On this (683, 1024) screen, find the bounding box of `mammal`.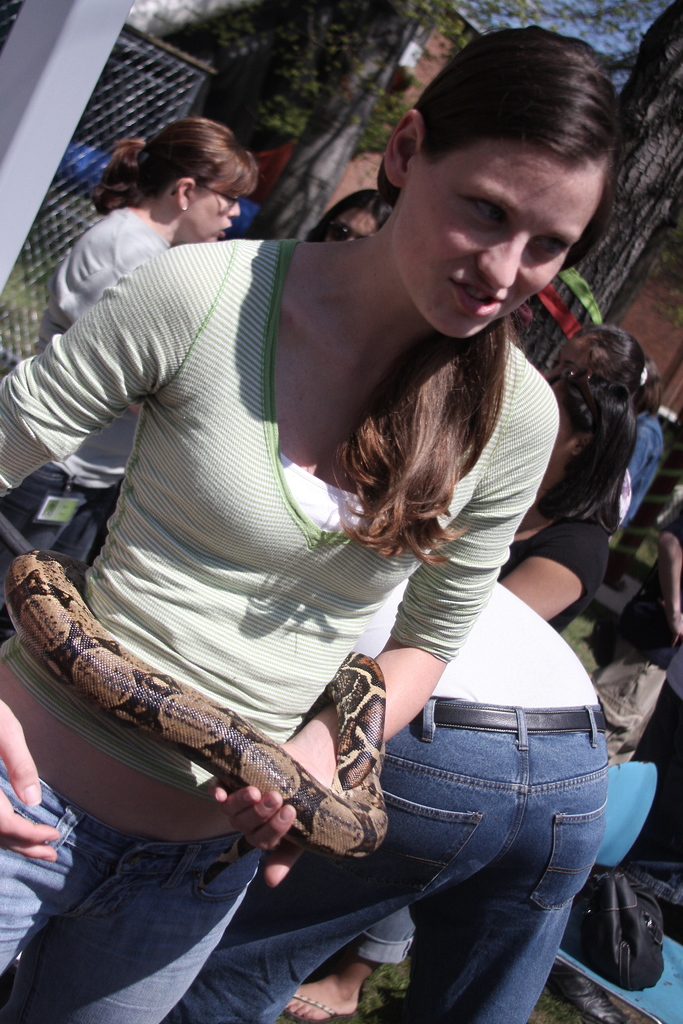
Bounding box: l=281, t=372, r=640, b=1023.
